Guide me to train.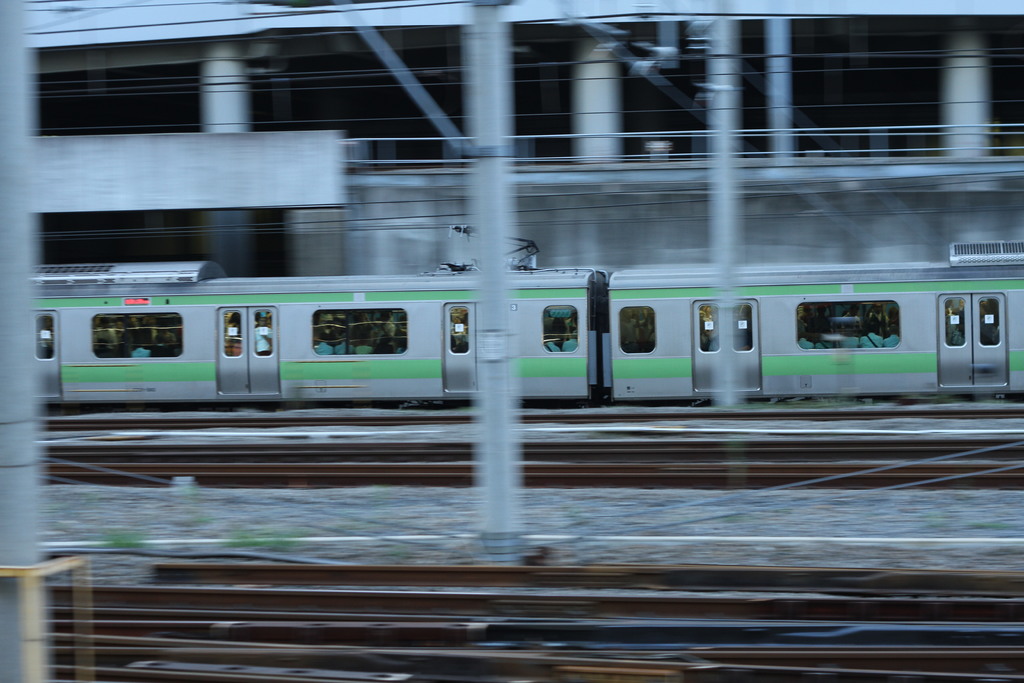
Guidance: region(38, 225, 1023, 413).
